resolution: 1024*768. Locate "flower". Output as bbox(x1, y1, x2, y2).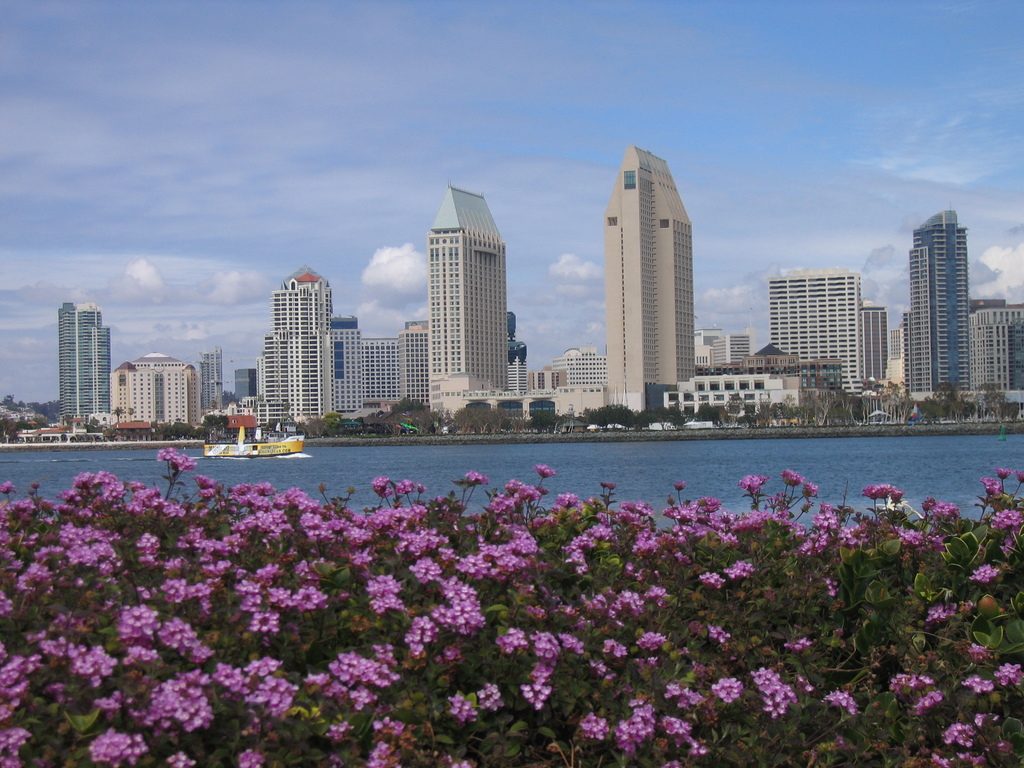
bbox(673, 479, 687, 492).
